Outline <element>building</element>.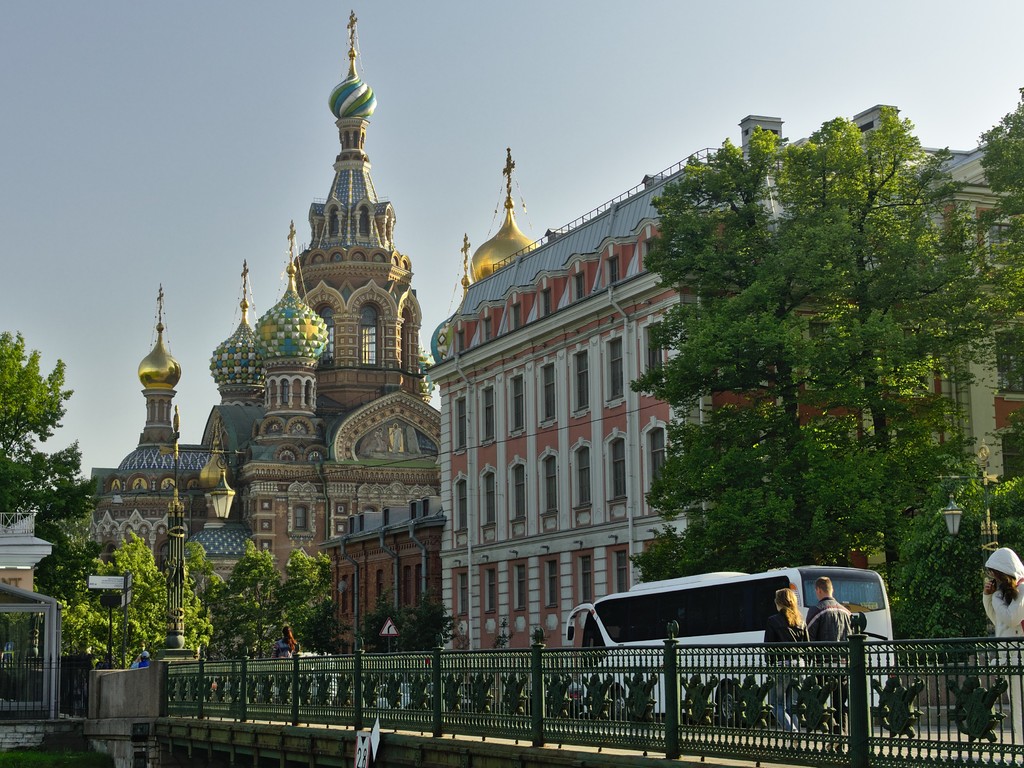
Outline: crop(0, 508, 61, 588).
